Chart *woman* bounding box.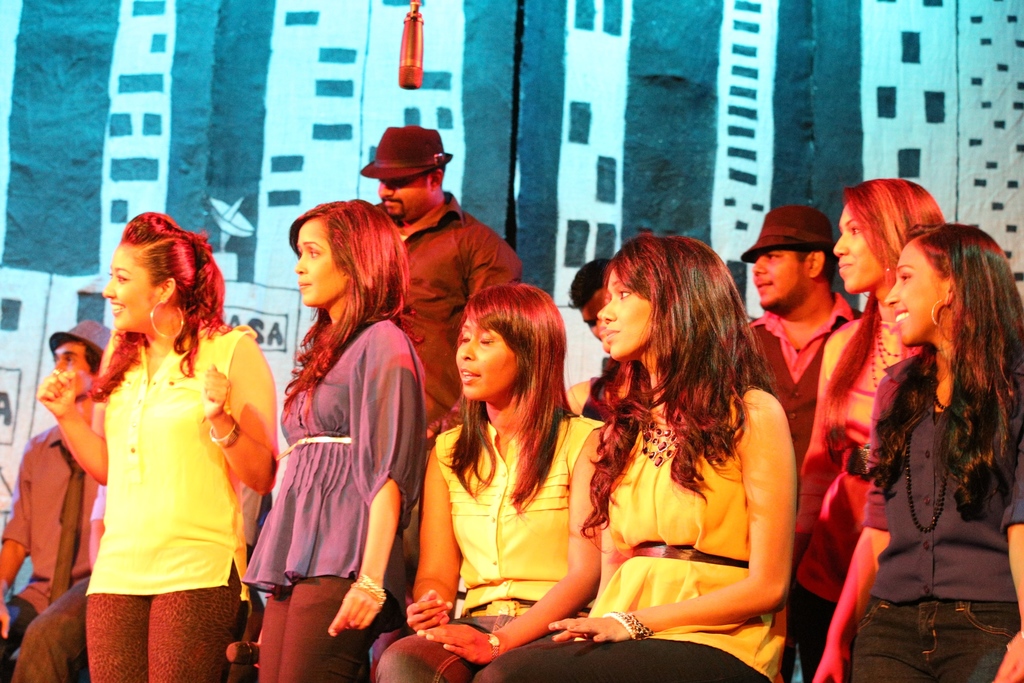
Charted: [x1=244, y1=202, x2=430, y2=654].
